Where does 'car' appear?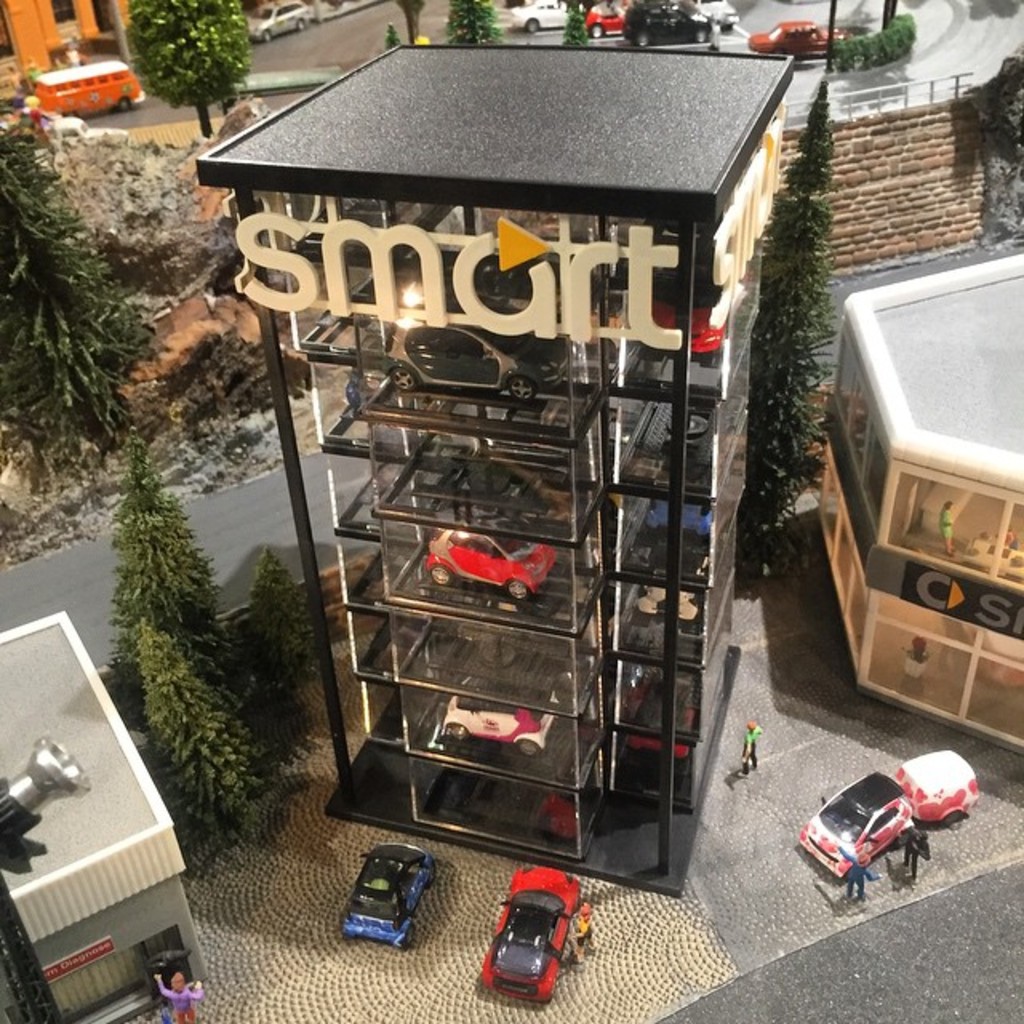
Appears at 435:699:554:744.
